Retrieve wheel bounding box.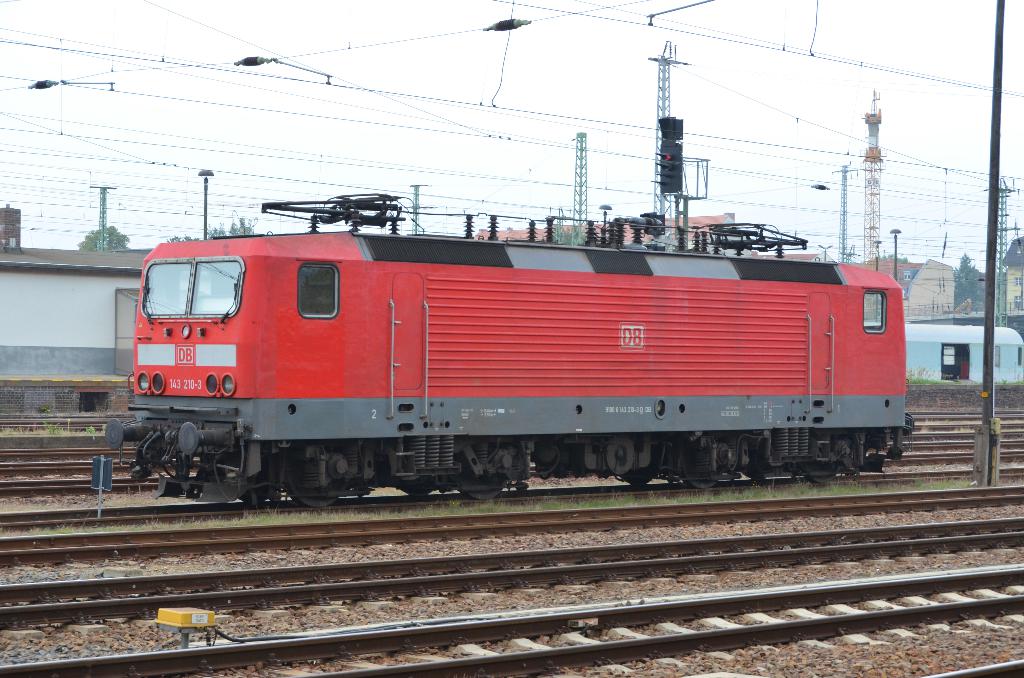
Bounding box: [left=678, top=430, right=721, bottom=484].
